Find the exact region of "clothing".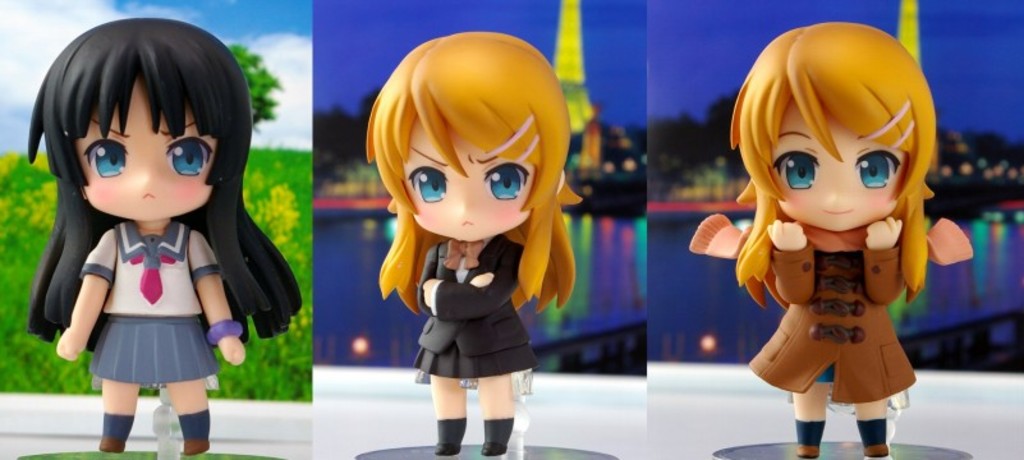
Exact region: [x1=748, y1=258, x2=926, y2=385].
